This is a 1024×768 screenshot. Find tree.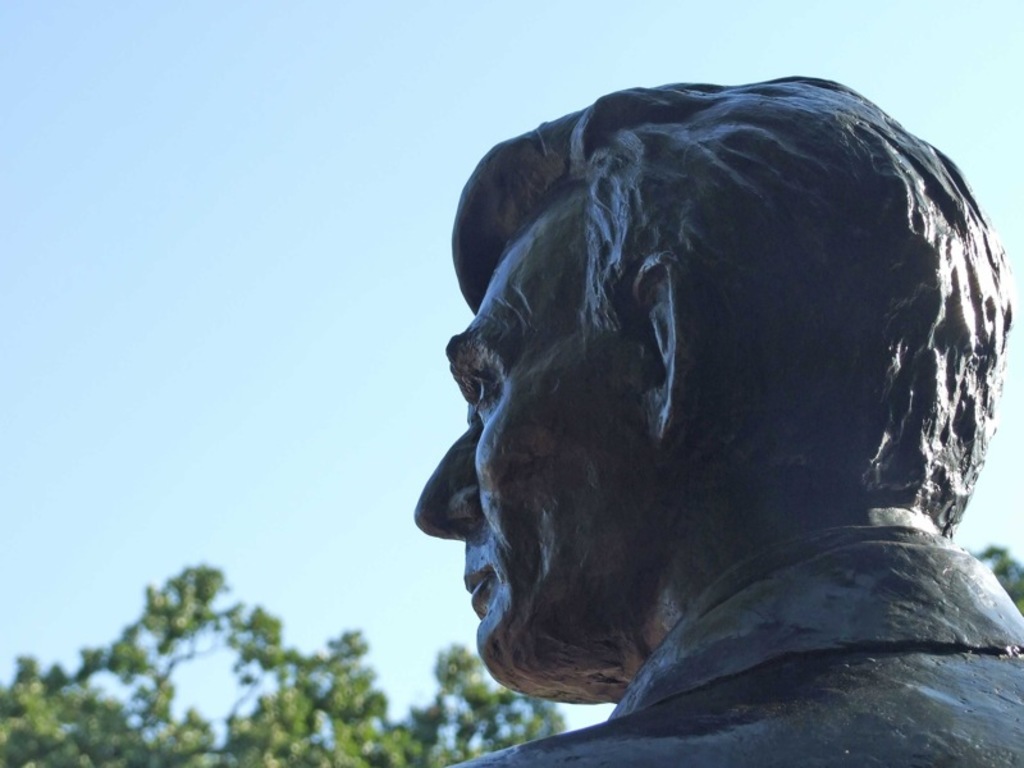
Bounding box: <bbox>0, 558, 567, 767</bbox>.
